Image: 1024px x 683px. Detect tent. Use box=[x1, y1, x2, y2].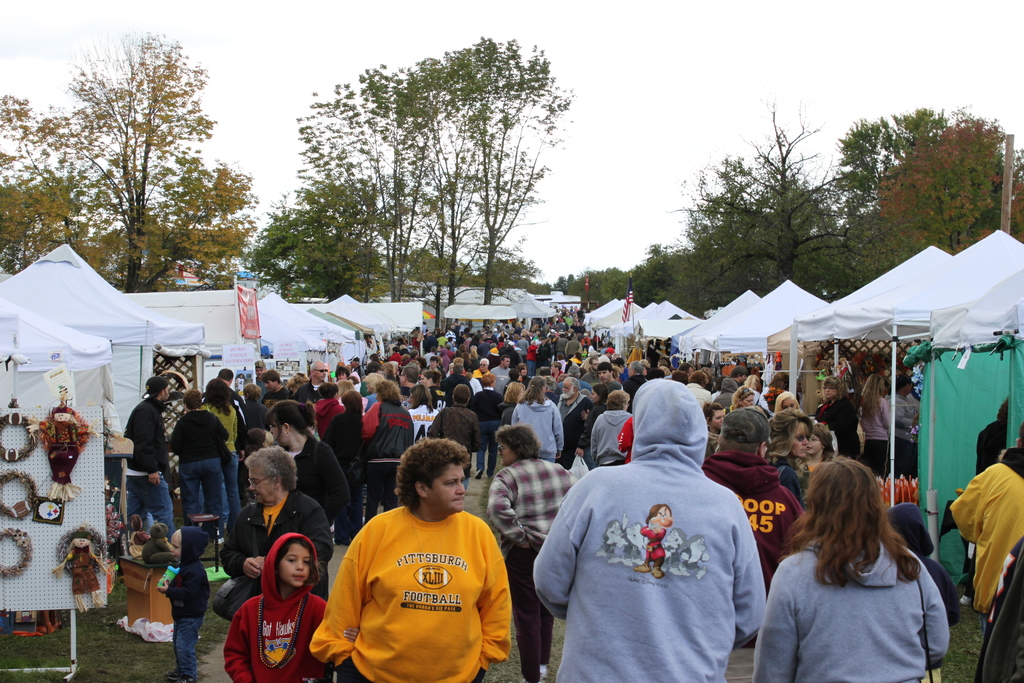
box=[724, 283, 803, 375].
